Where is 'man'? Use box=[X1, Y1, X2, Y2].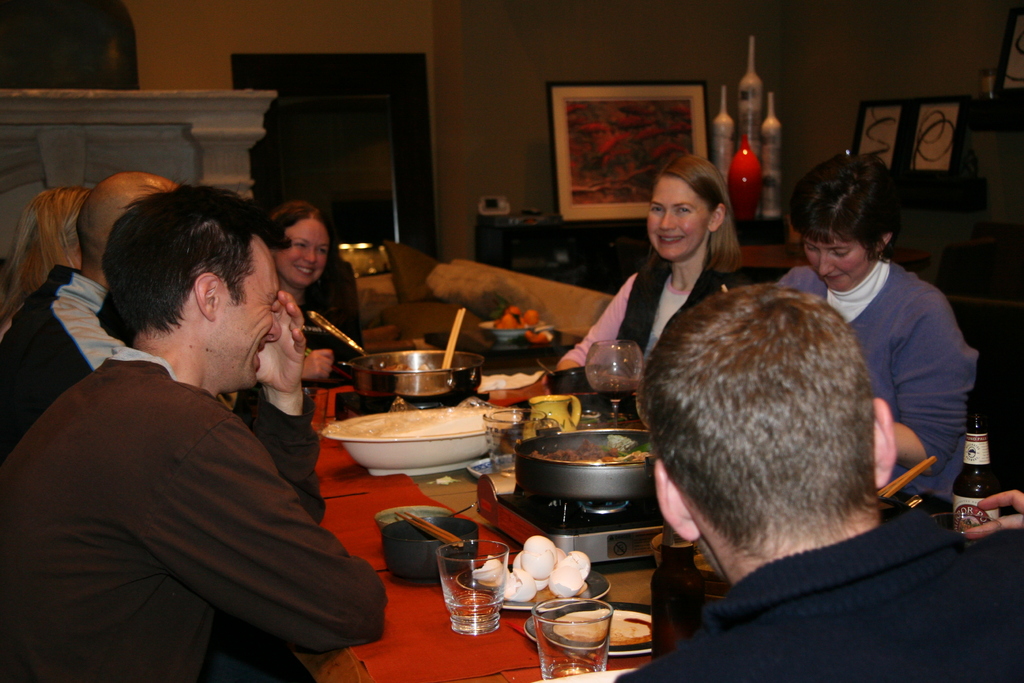
box=[20, 188, 388, 677].
